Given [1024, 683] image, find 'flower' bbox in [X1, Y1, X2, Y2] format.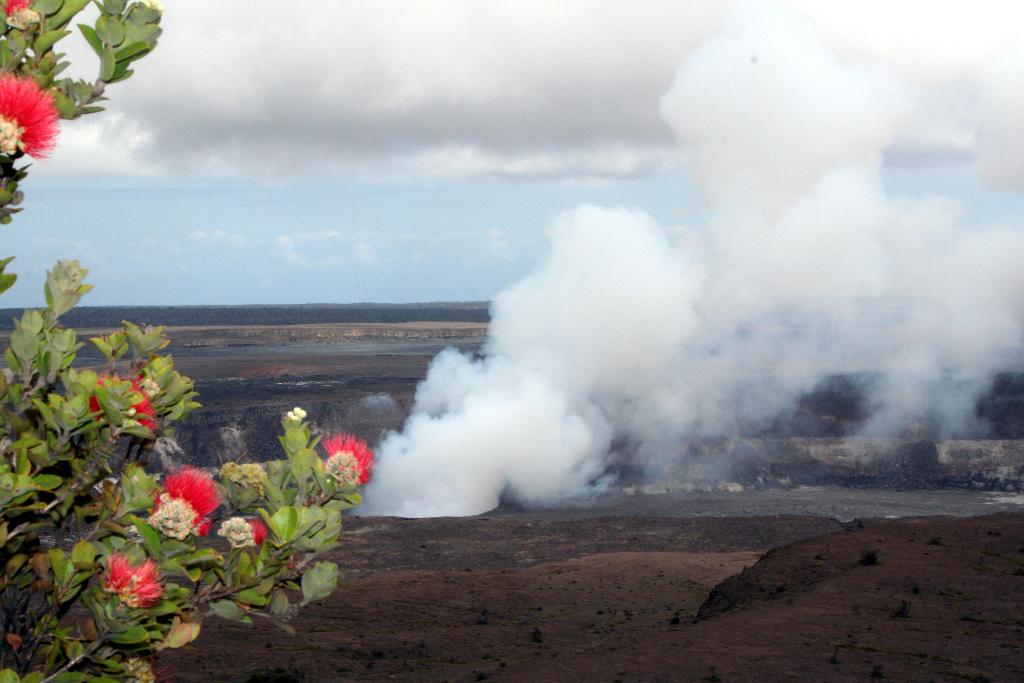
[98, 551, 173, 606].
